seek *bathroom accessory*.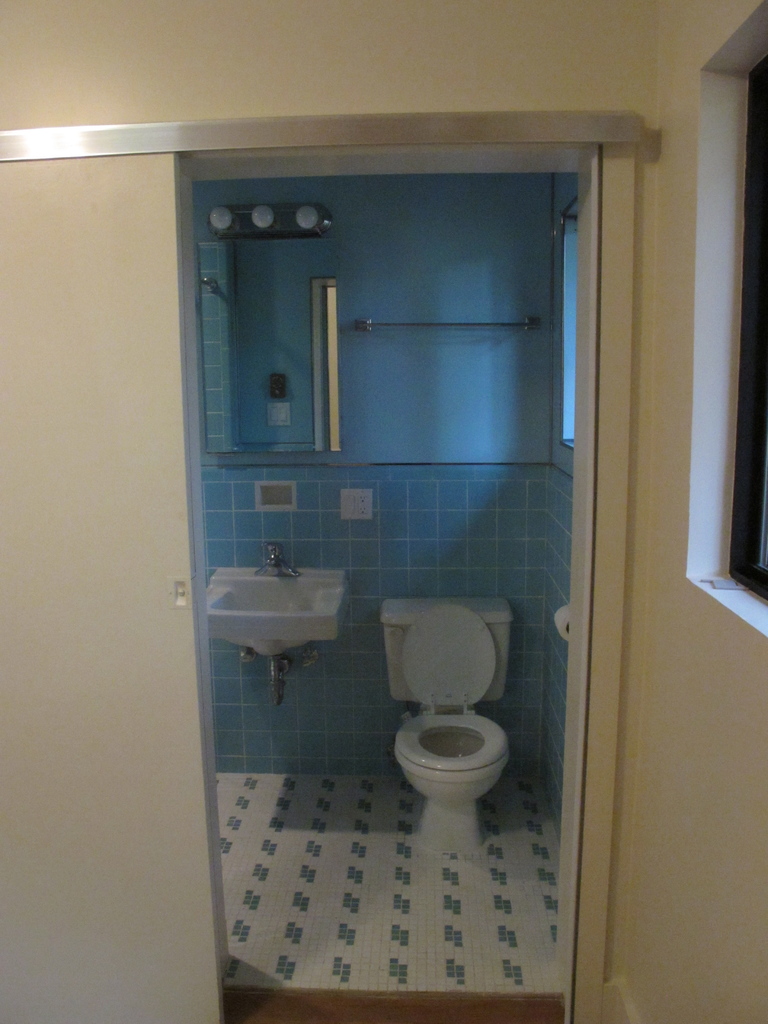
[left=375, top=586, right=518, bottom=710].
